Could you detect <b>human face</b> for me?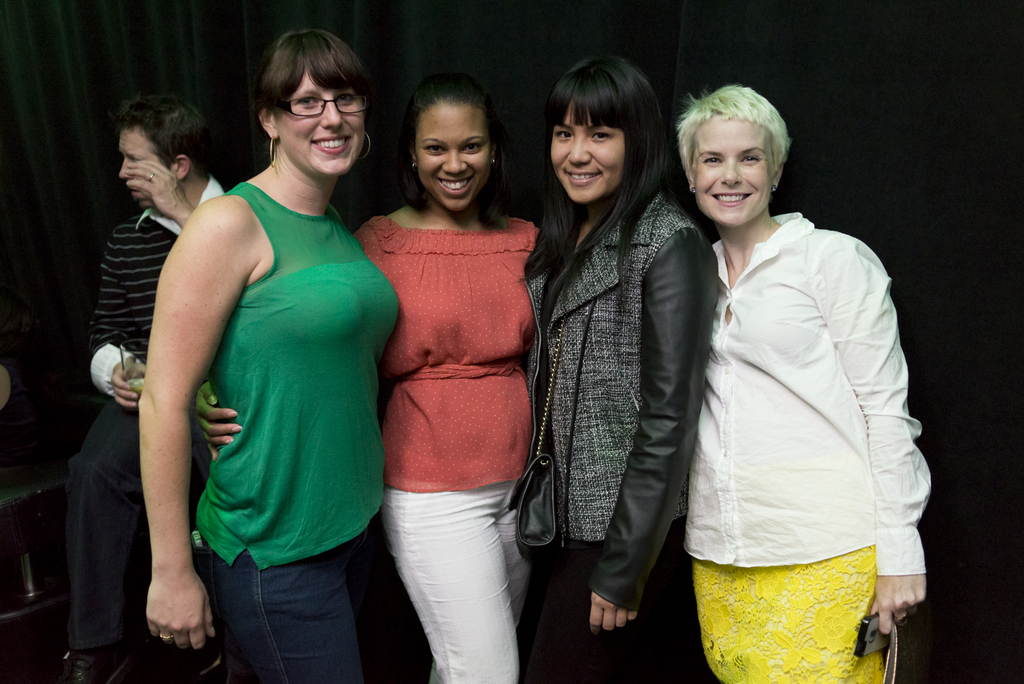
Detection result: (272, 58, 372, 175).
